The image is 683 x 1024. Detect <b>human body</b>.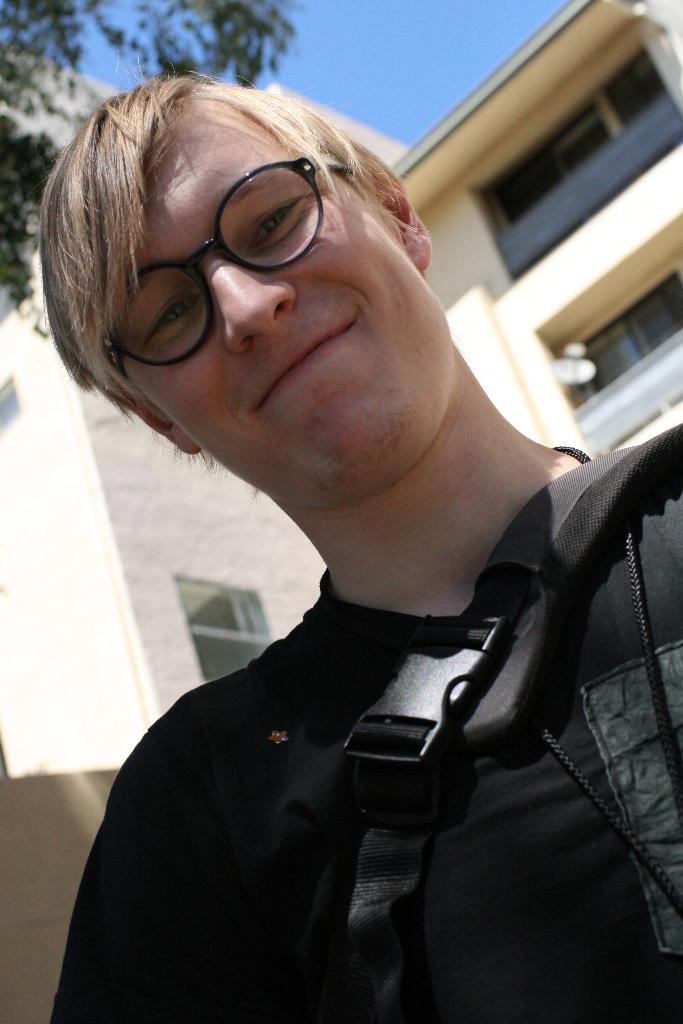
Detection: select_region(32, 164, 661, 993).
